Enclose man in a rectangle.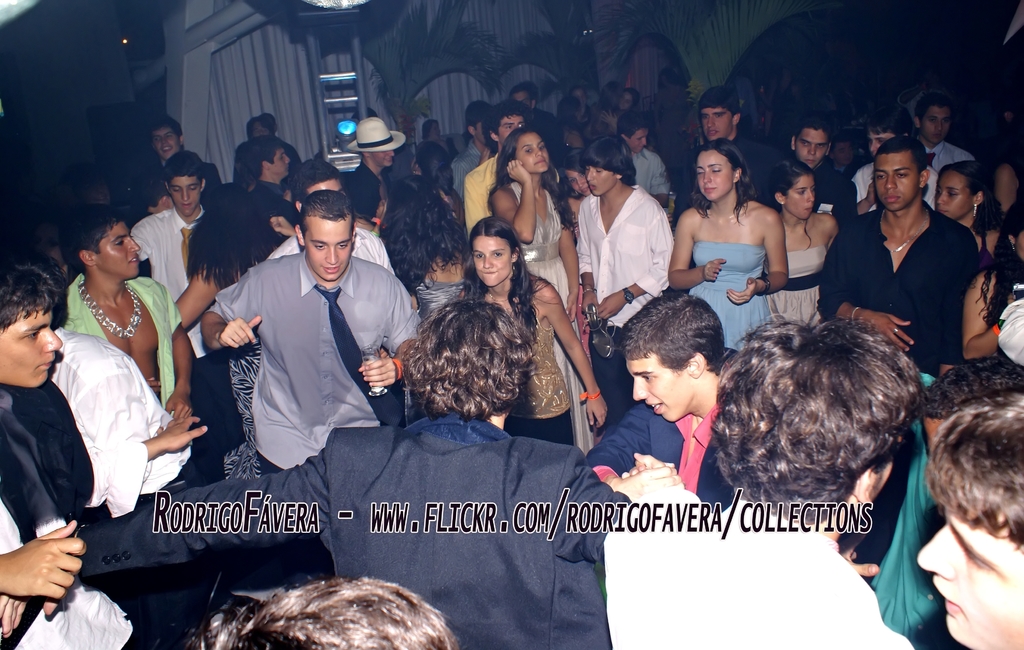
box=[913, 386, 1023, 649].
